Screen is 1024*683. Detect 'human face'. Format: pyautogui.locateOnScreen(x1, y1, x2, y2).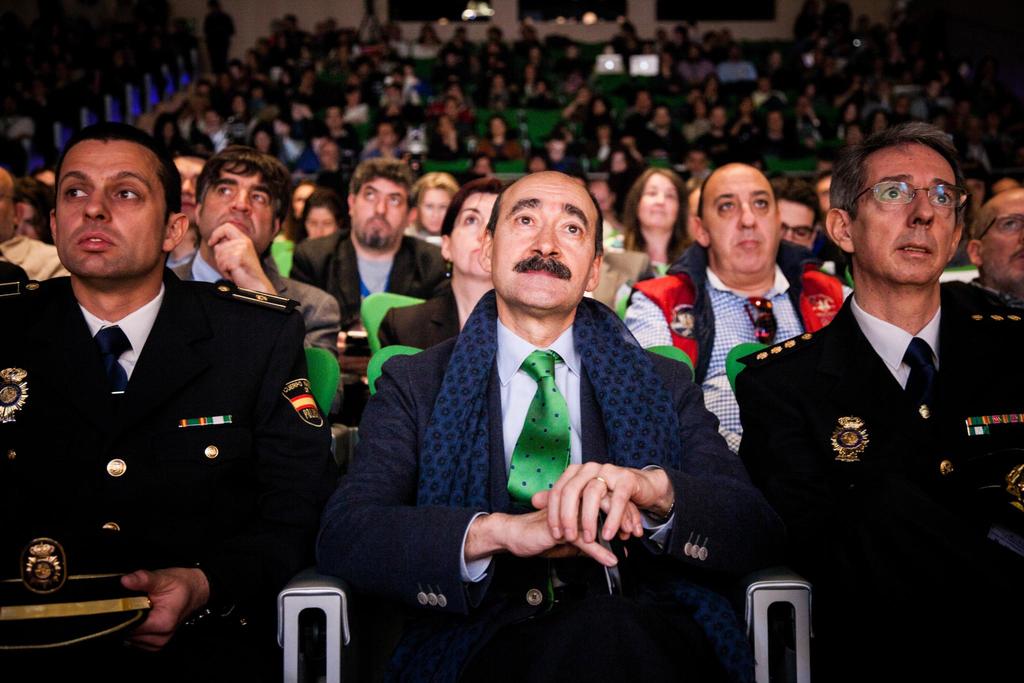
pyautogui.locateOnScreen(175, 159, 207, 220).
